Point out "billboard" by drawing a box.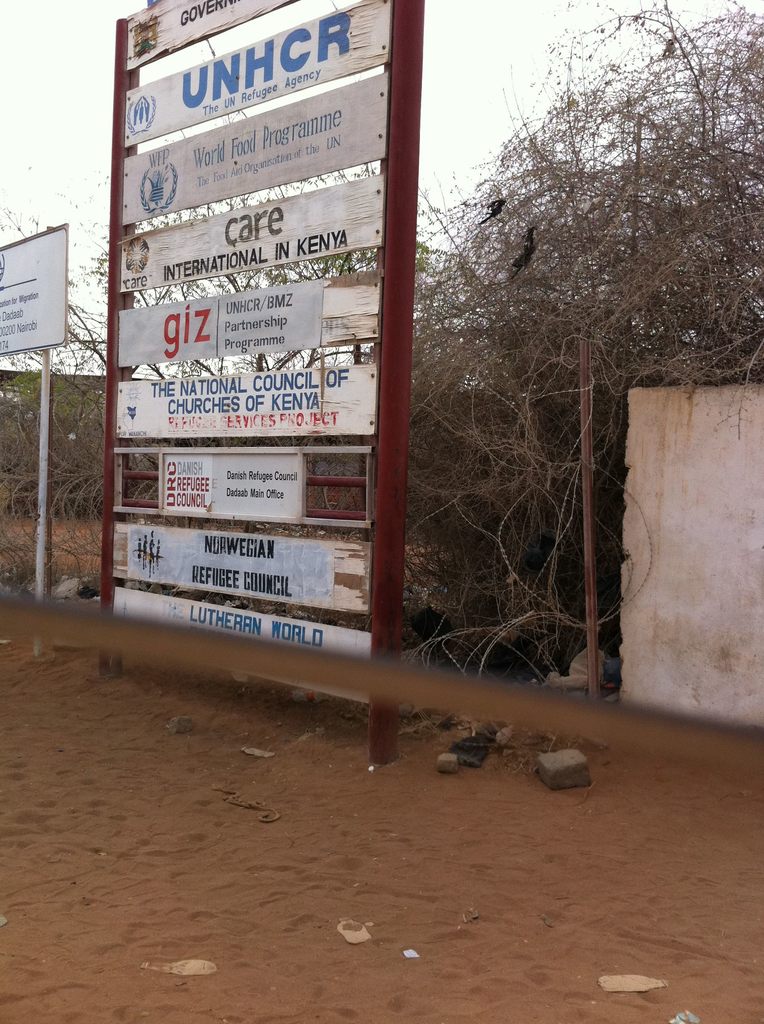
bbox=[129, 63, 383, 231].
